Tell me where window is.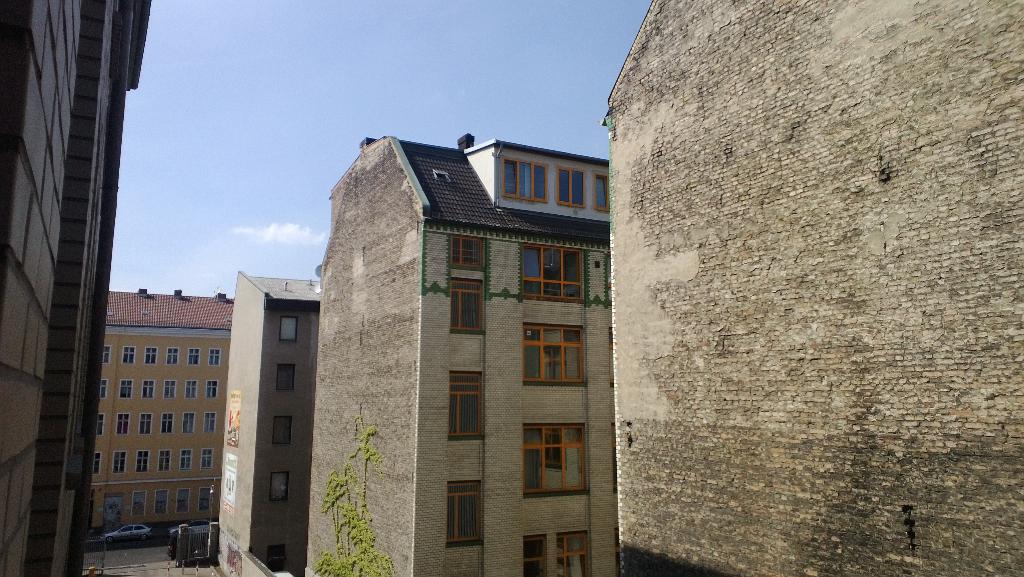
window is at [205, 410, 216, 431].
